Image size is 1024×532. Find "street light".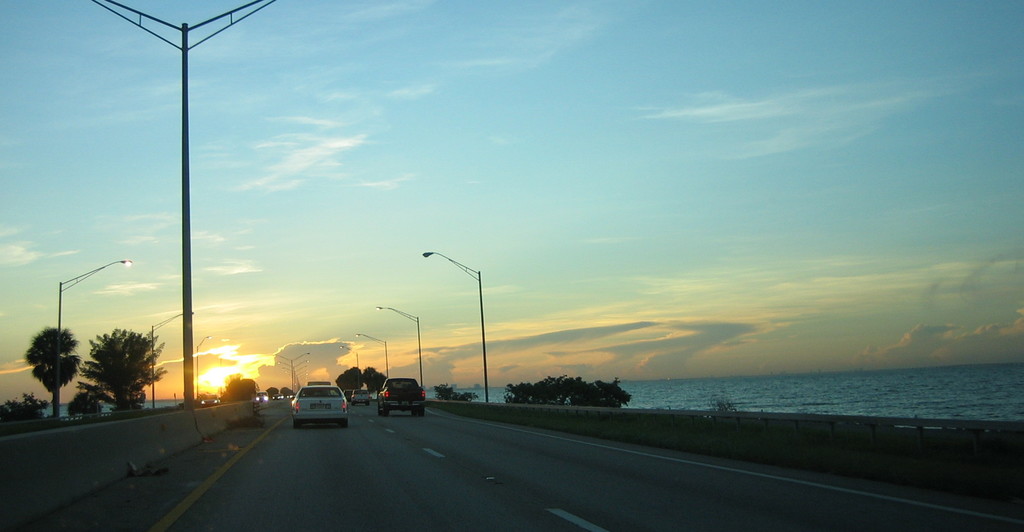
bbox(276, 345, 310, 398).
